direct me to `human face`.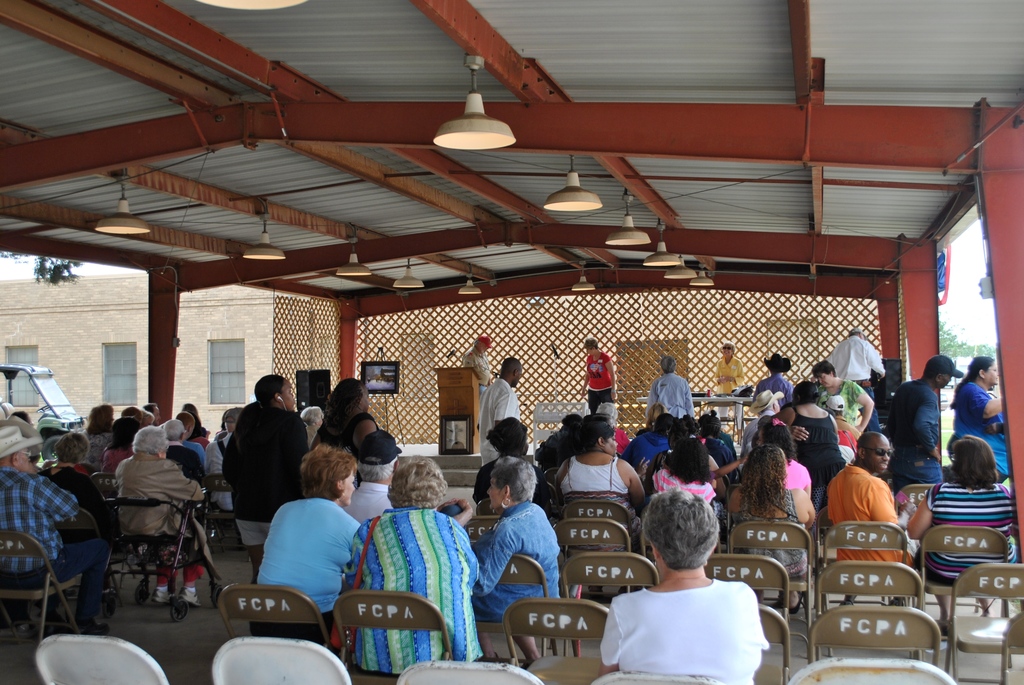
Direction: 340 461 355 506.
